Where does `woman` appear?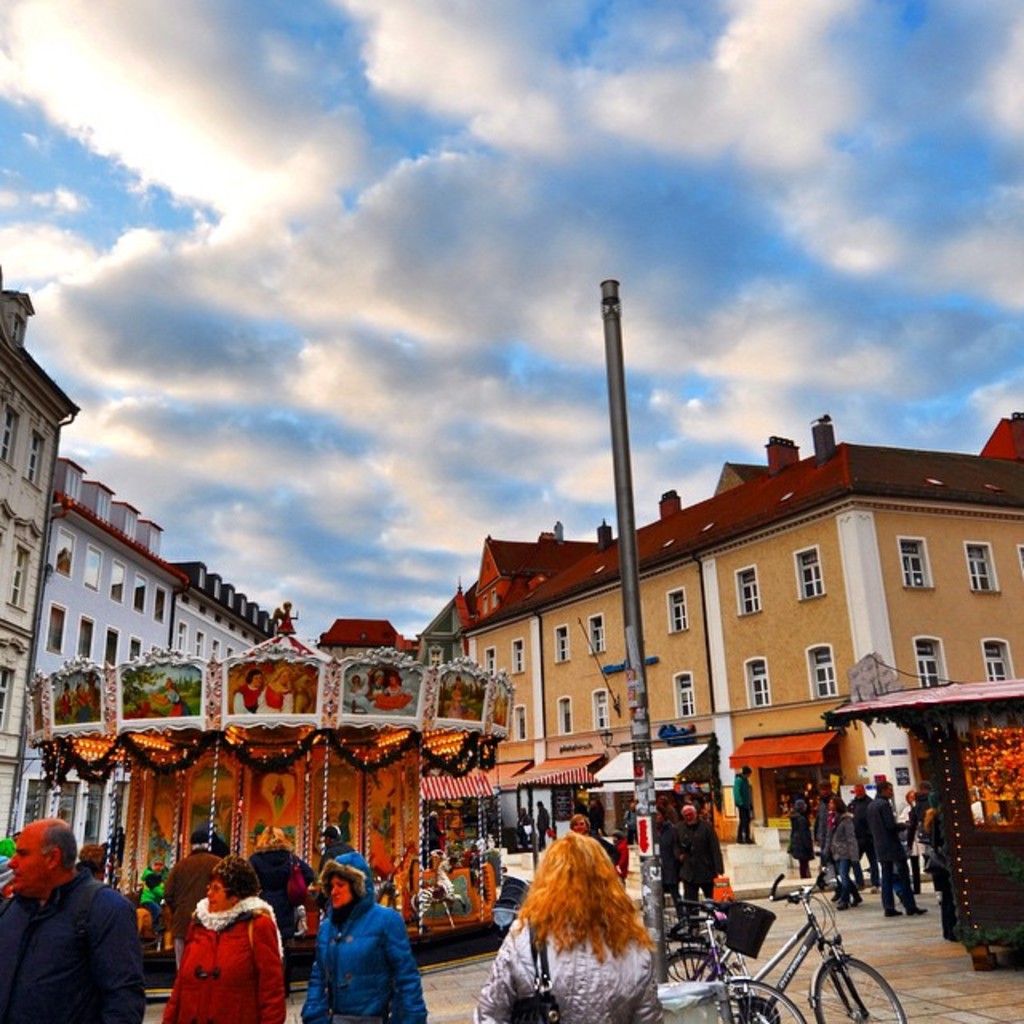
Appears at pyautogui.locateOnScreen(157, 861, 302, 1022).
